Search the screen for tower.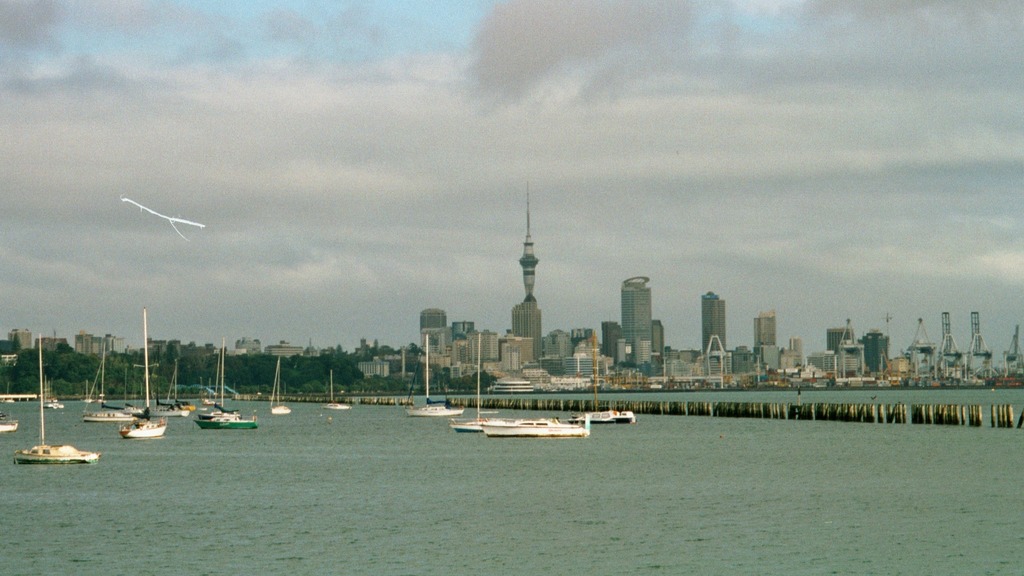
Found at locate(523, 181, 539, 303).
